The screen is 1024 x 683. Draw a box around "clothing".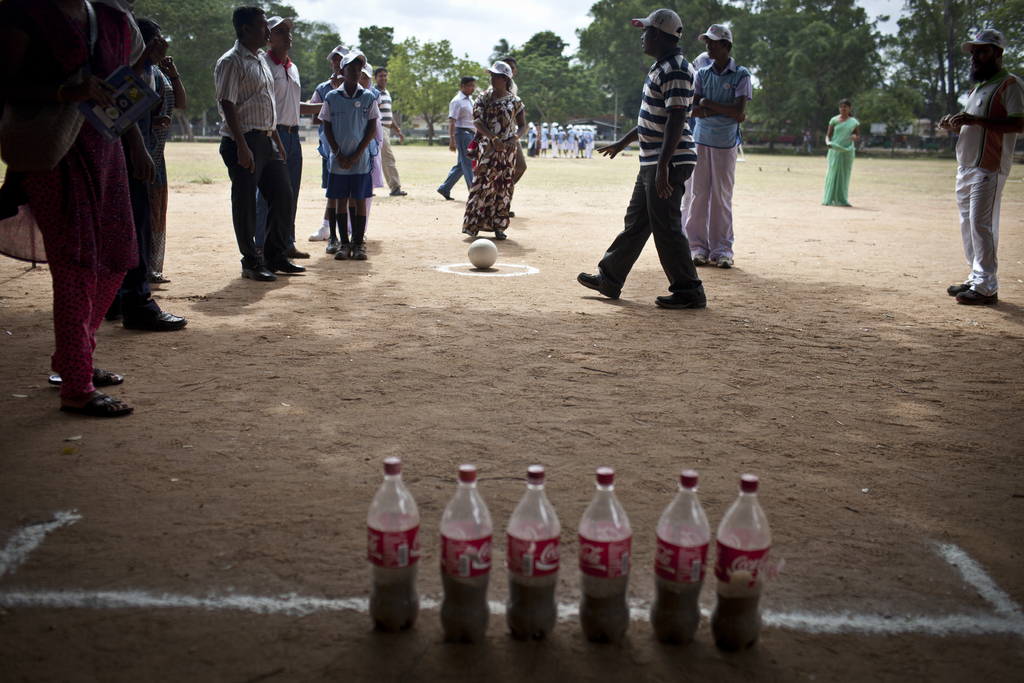
BBox(595, 49, 705, 300).
